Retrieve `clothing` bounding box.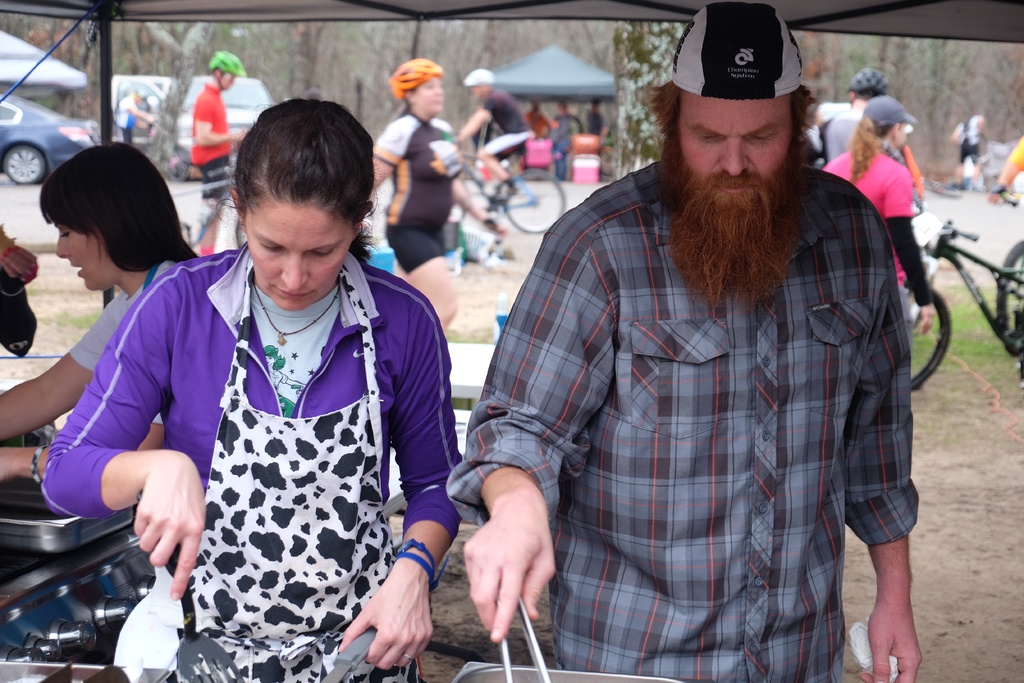
Bounding box: 369, 110, 460, 224.
